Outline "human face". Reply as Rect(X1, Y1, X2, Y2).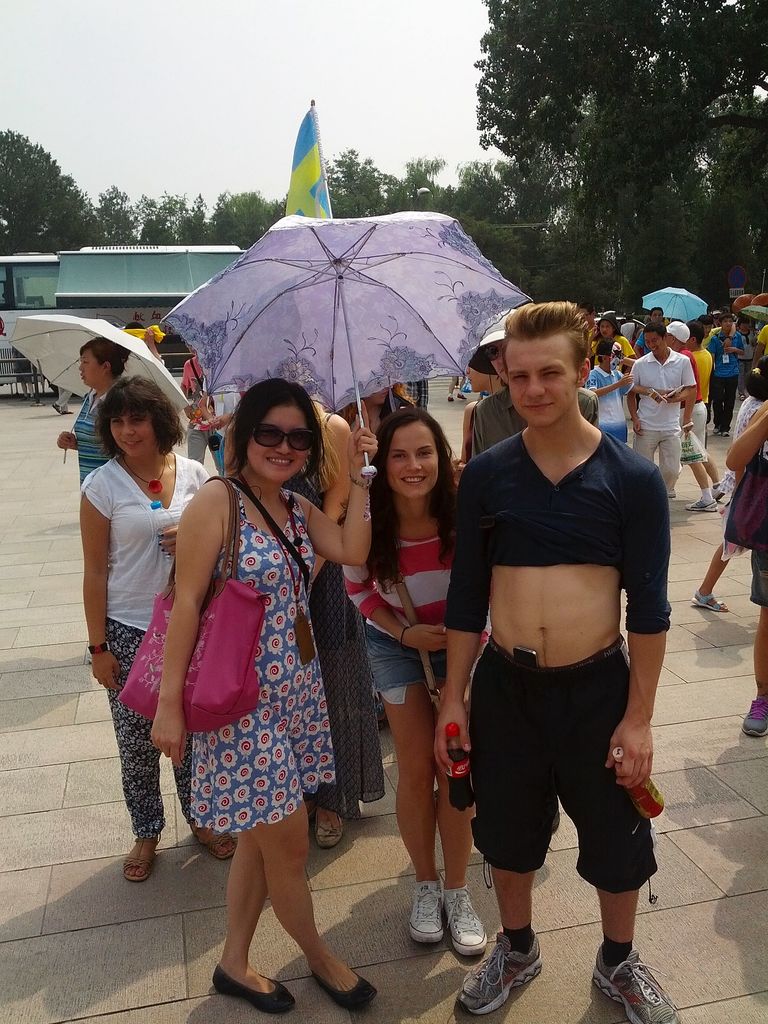
Rect(107, 412, 152, 452).
